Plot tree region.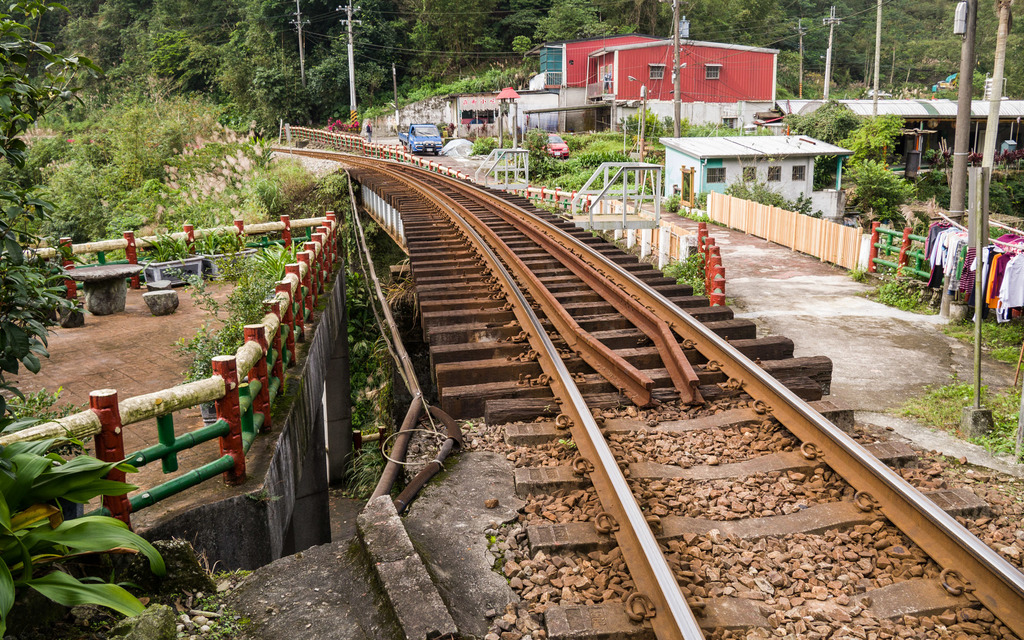
Plotted at 390:0:492:75.
